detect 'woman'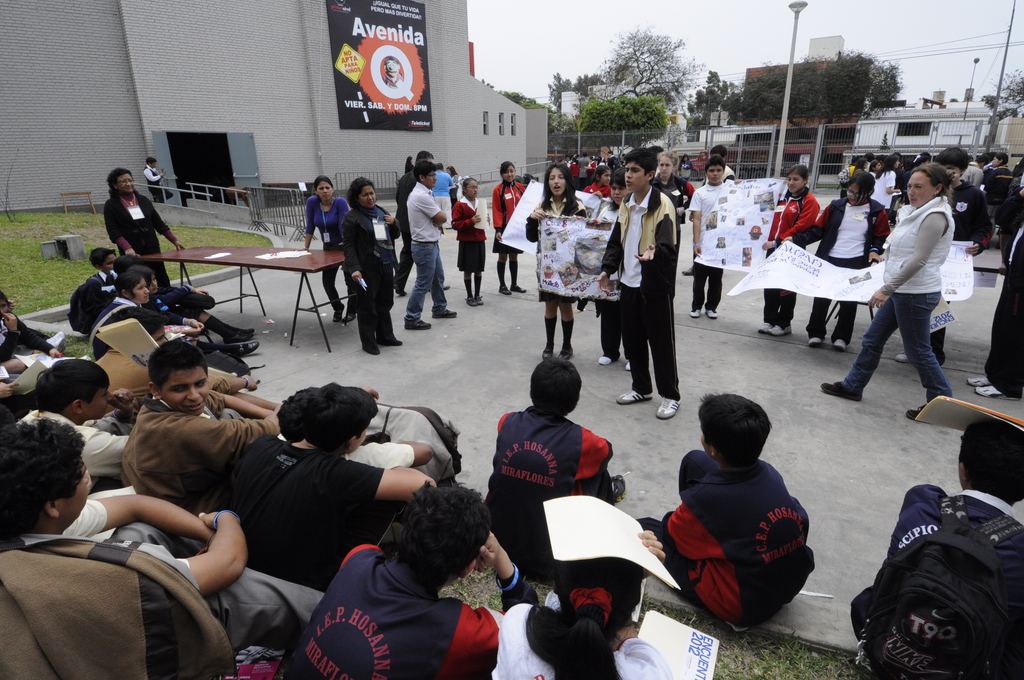
left=300, top=171, right=349, bottom=327
